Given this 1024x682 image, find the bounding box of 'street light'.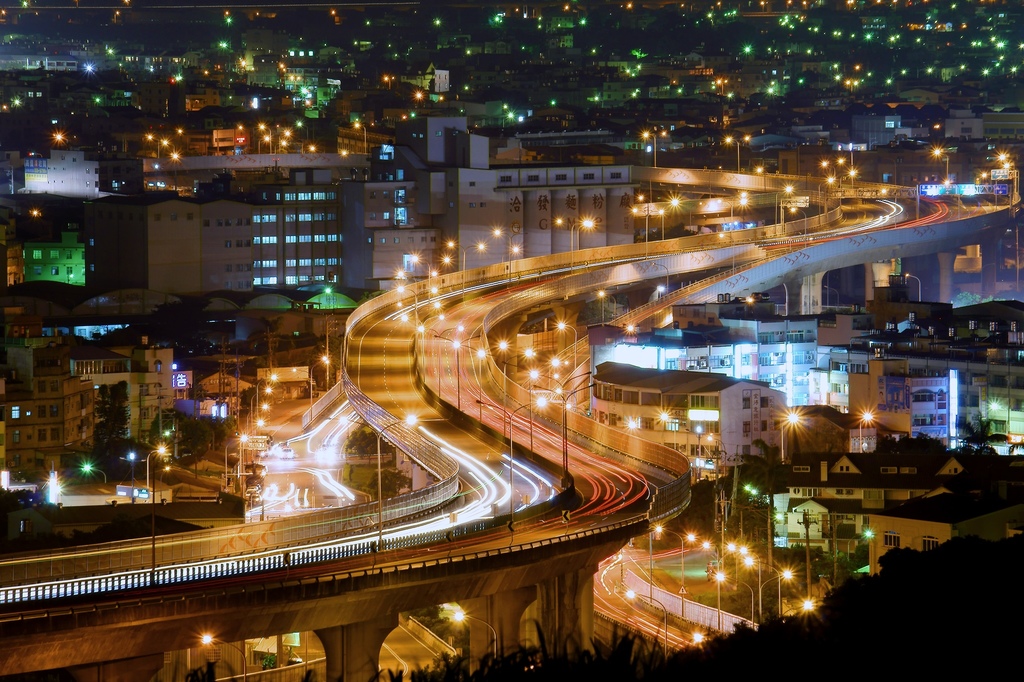
[467, 394, 547, 532].
